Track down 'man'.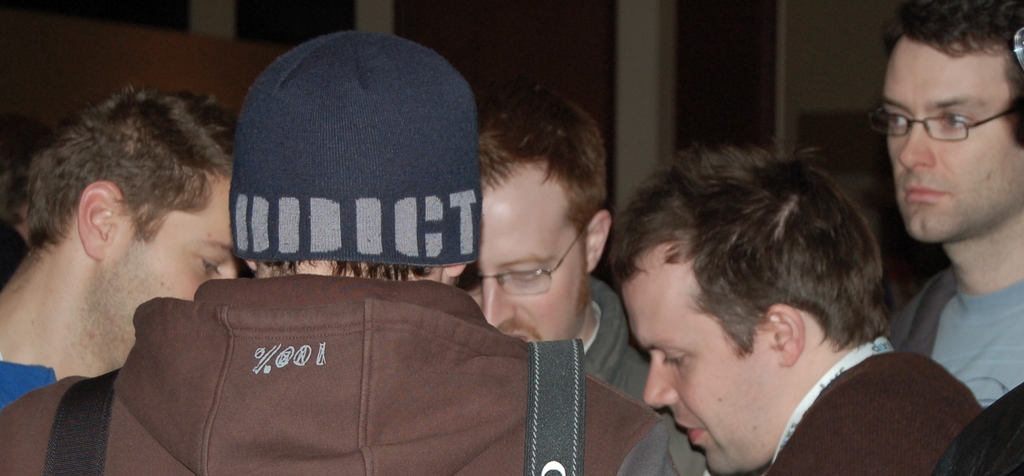
Tracked to [x1=0, y1=79, x2=264, y2=412].
